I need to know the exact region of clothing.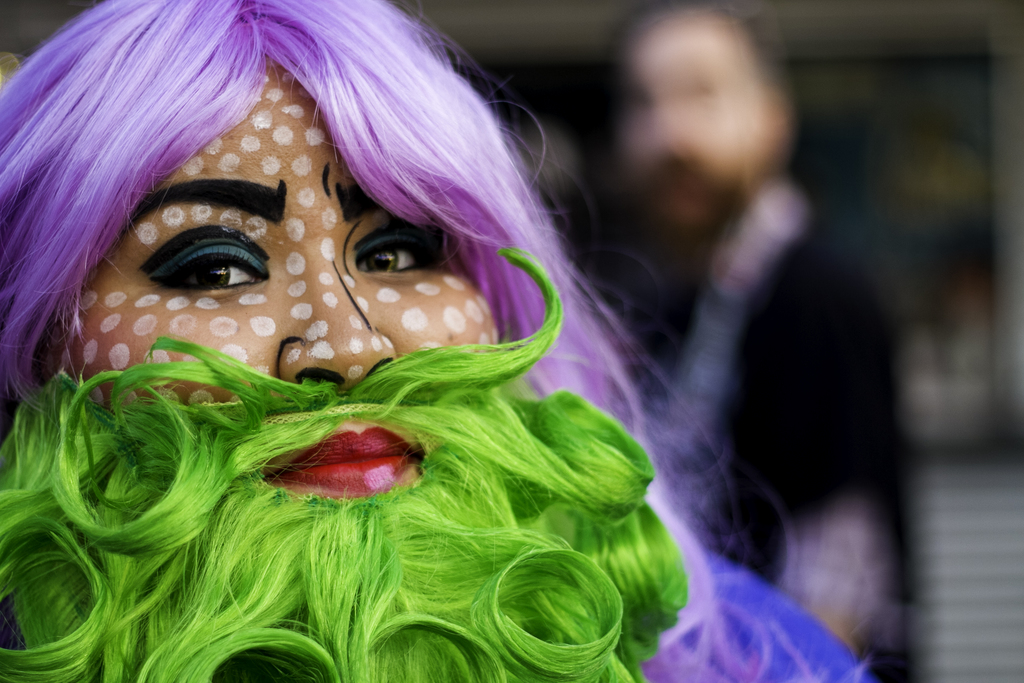
Region: [670, 176, 920, 682].
